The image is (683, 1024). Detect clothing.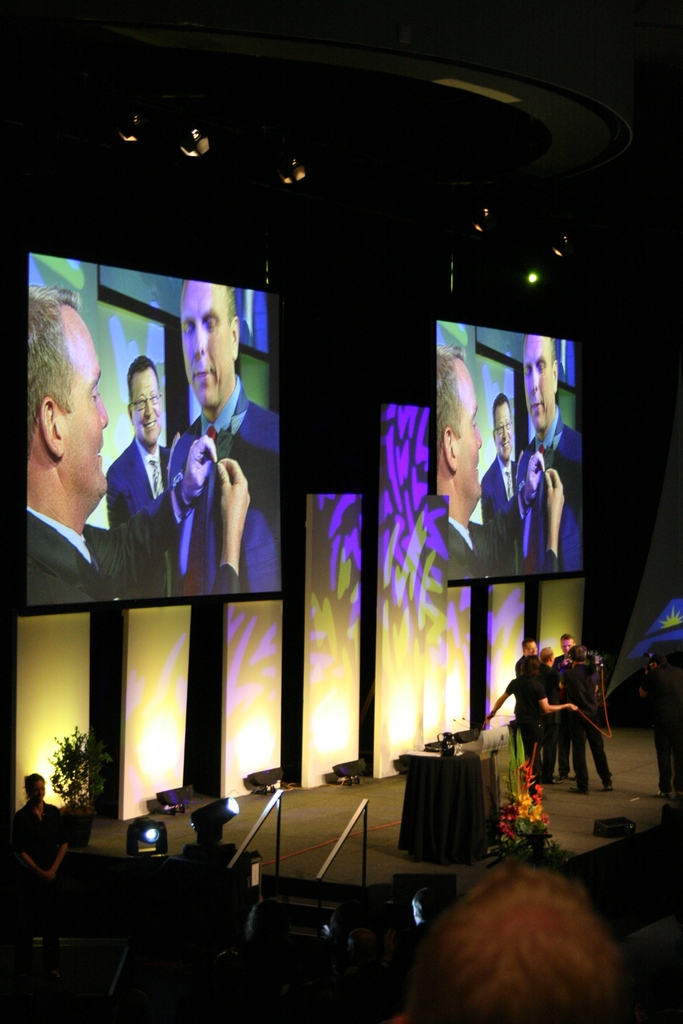
Detection: {"left": 523, "top": 722, "right": 545, "bottom": 774}.
